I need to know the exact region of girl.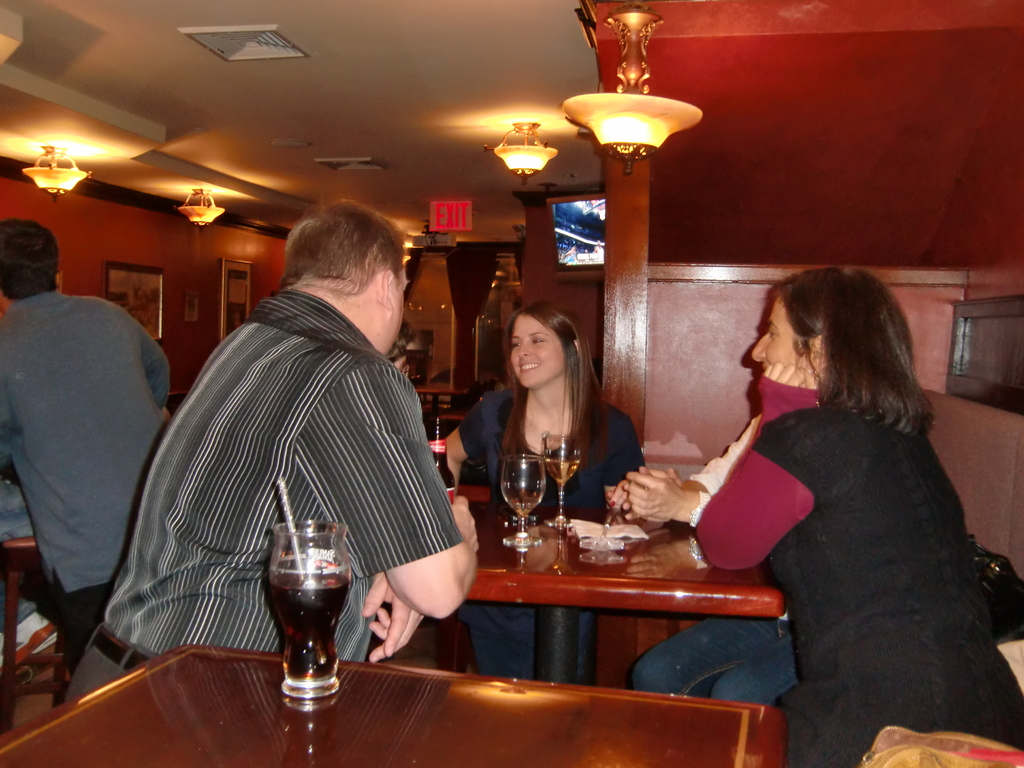
Region: Rect(440, 296, 641, 684).
